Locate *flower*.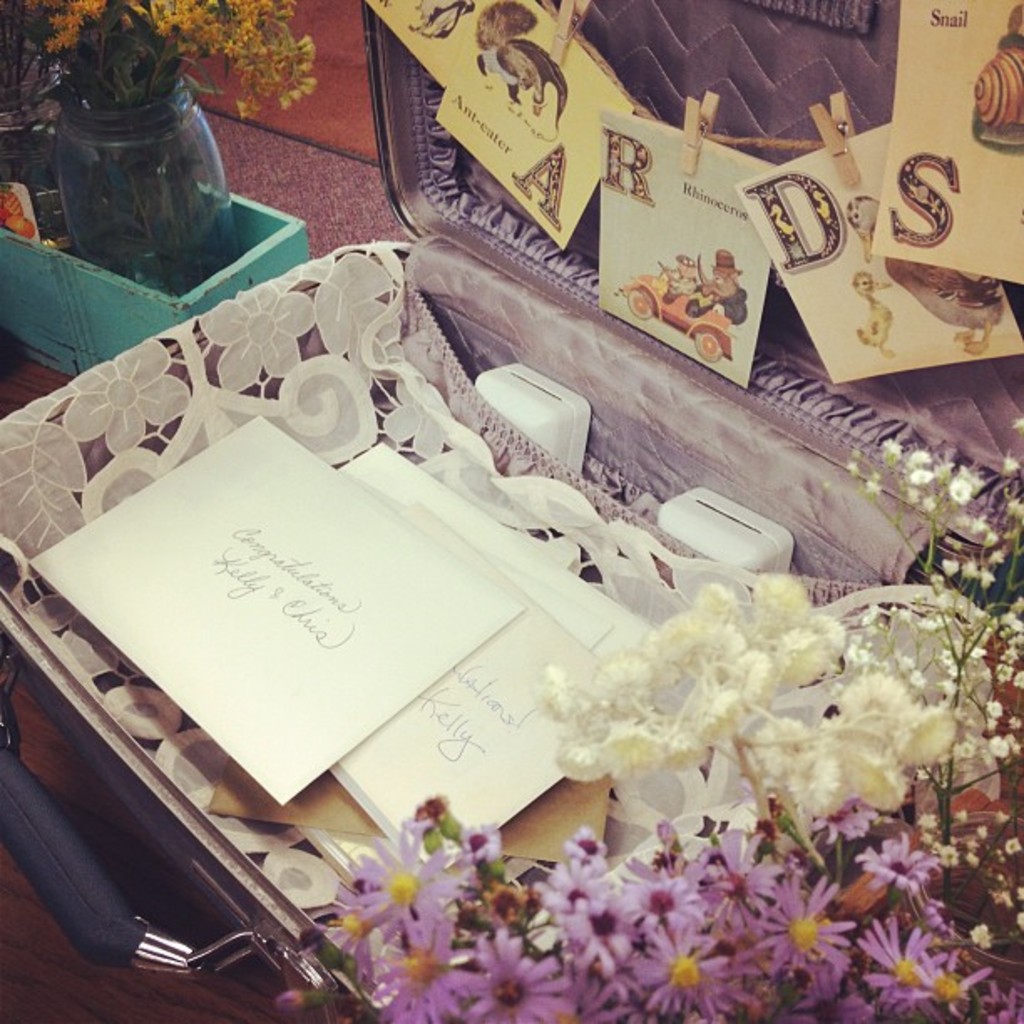
Bounding box: Rect(445, 930, 579, 1022).
